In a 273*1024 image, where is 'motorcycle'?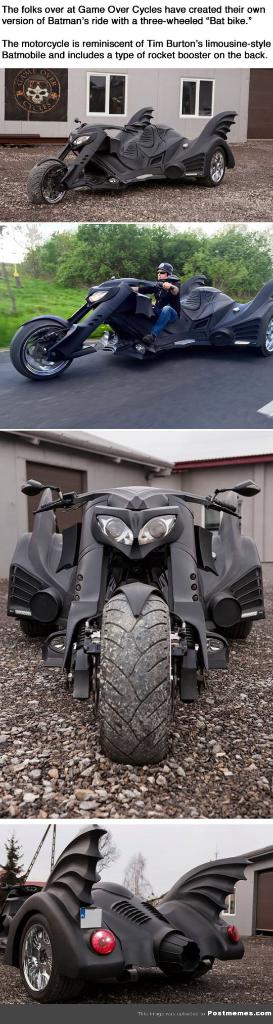
(left=1, top=476, right=269, bottom=767).
